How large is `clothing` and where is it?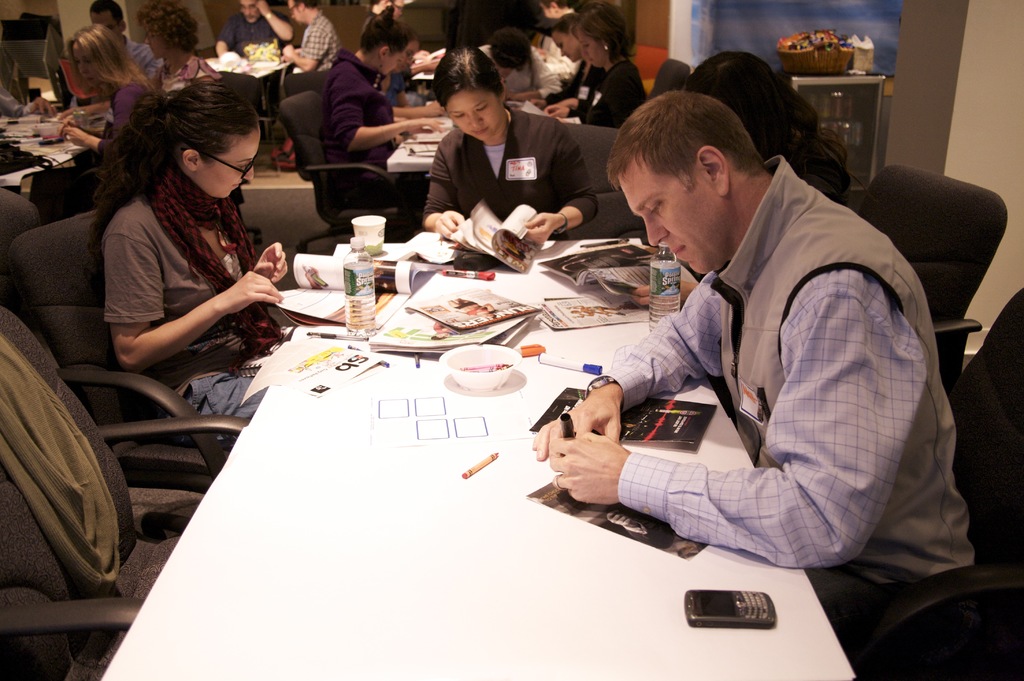
Bounding box: BBox(571, 111, 951, 604).
